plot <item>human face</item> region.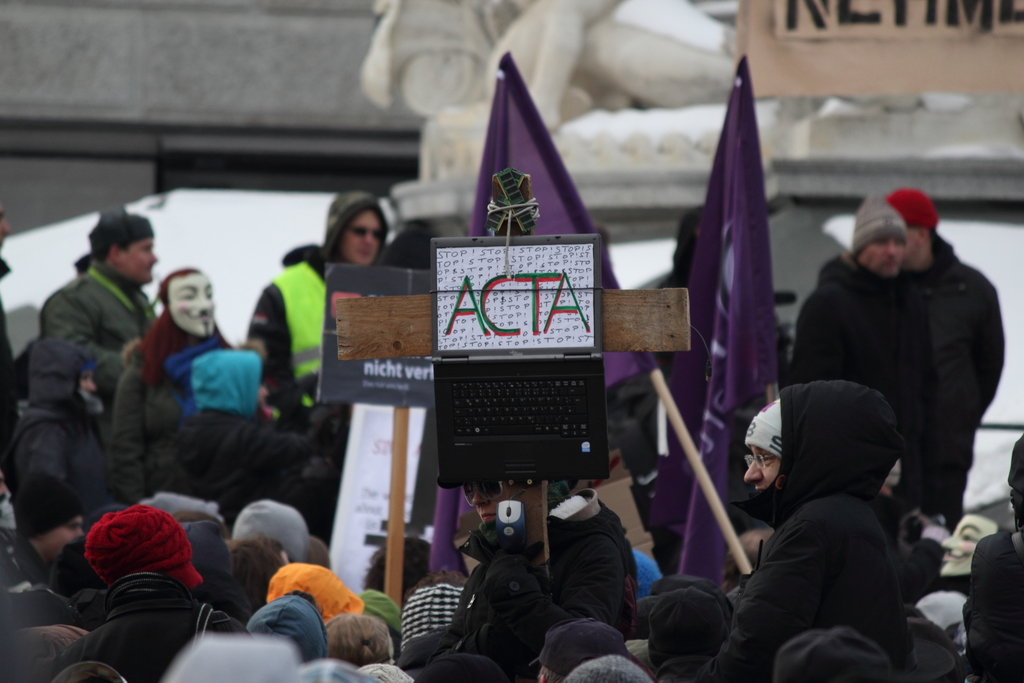
Plotted at <bbox>124, 240, 159, 283</bbox>.
